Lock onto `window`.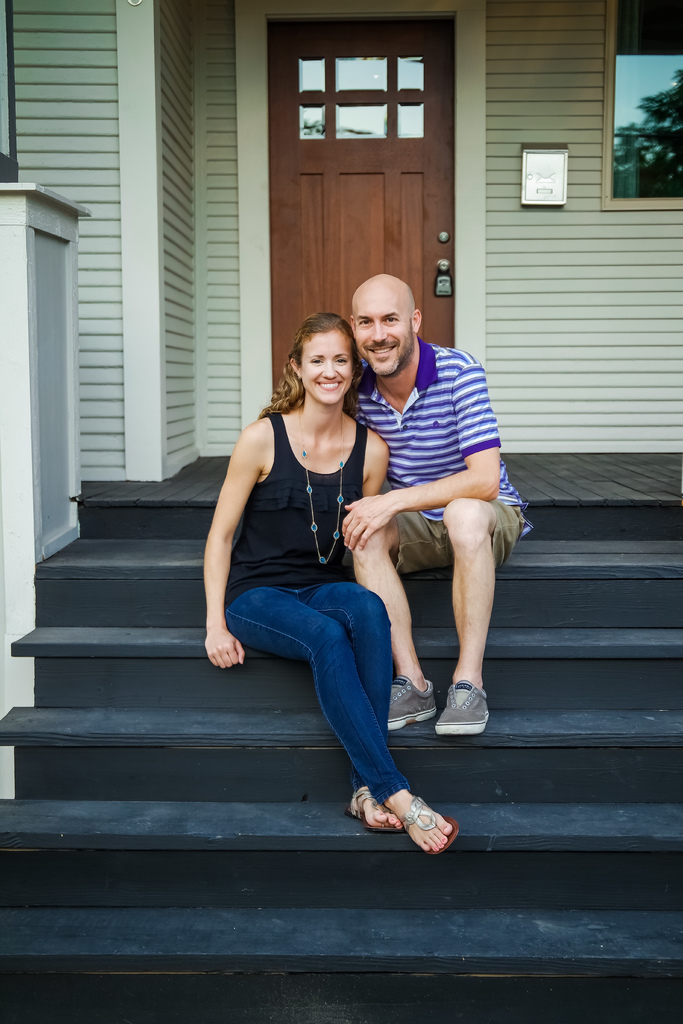
Locked: <box>610,45,682,208</box>.
